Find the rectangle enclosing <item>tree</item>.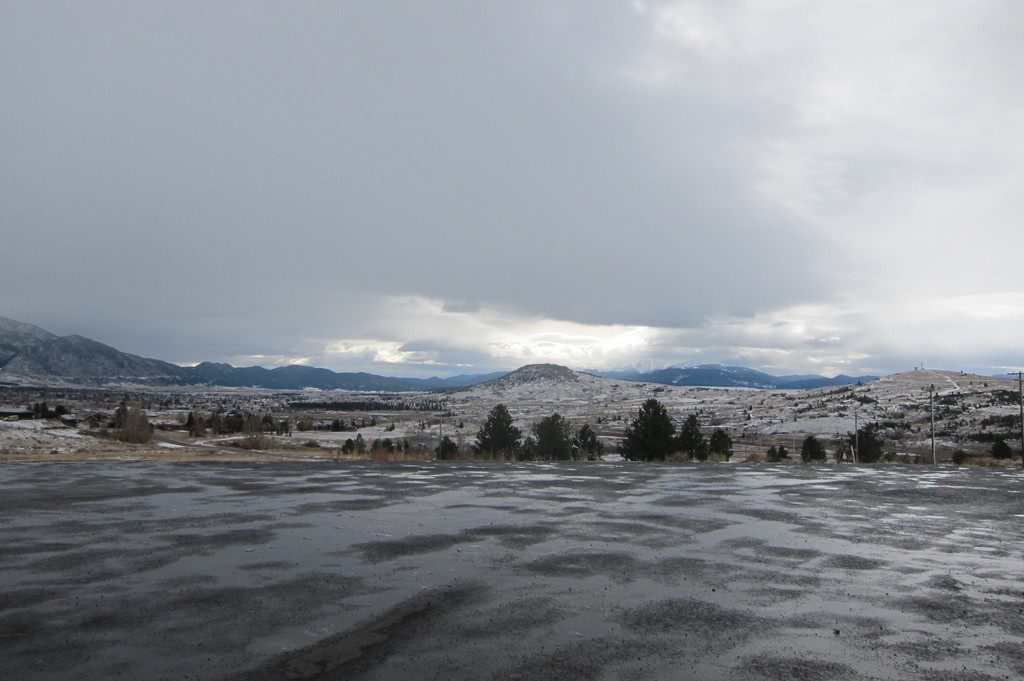
bbox=[619, 397, 682, 462].
